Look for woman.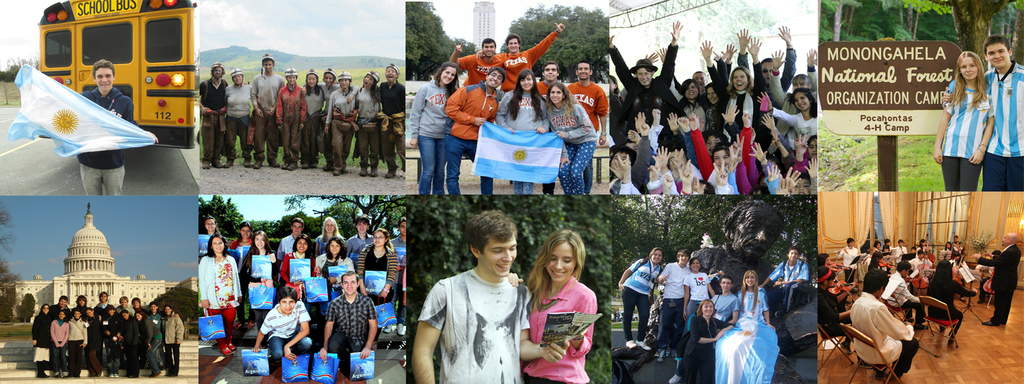
Found: l=710, t=270, r=777, b=383.
